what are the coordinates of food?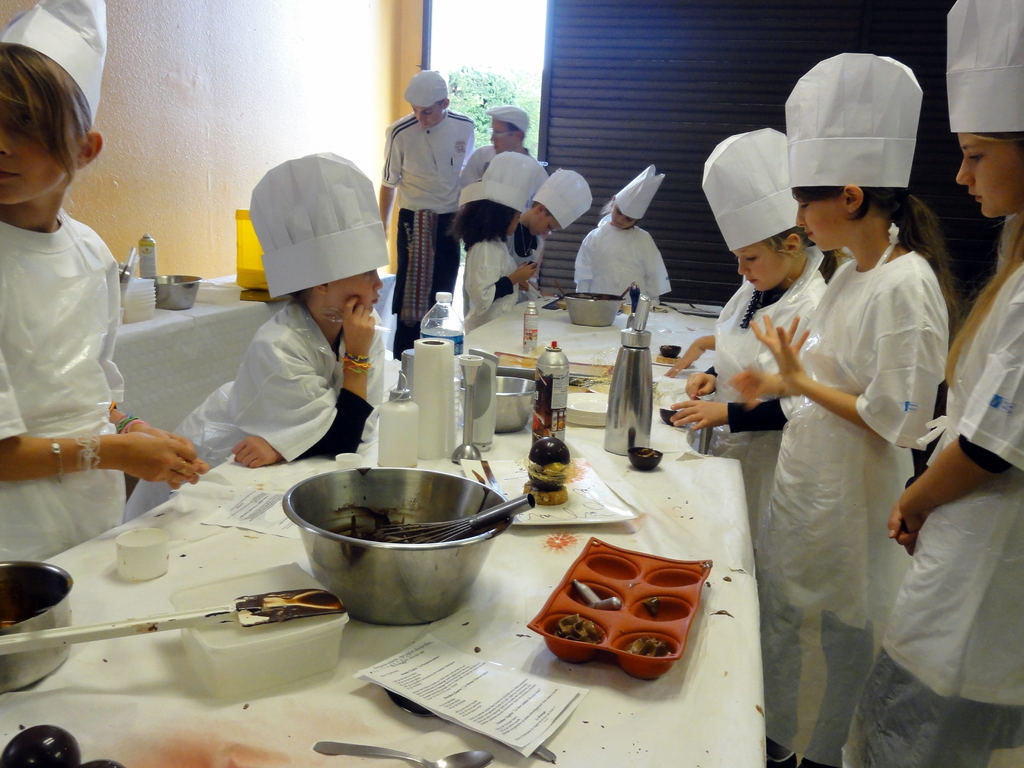
x1=550 y1=613 x2=605 y2=645.
